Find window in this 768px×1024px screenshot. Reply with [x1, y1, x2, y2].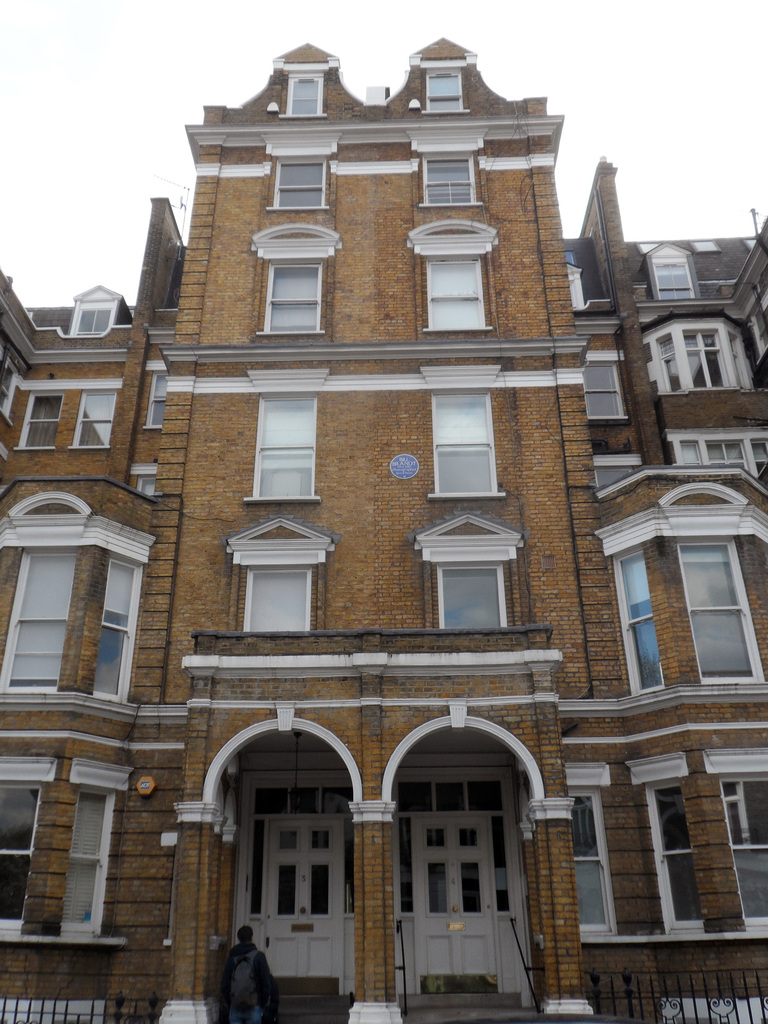
[136, 479, 148, 507].
